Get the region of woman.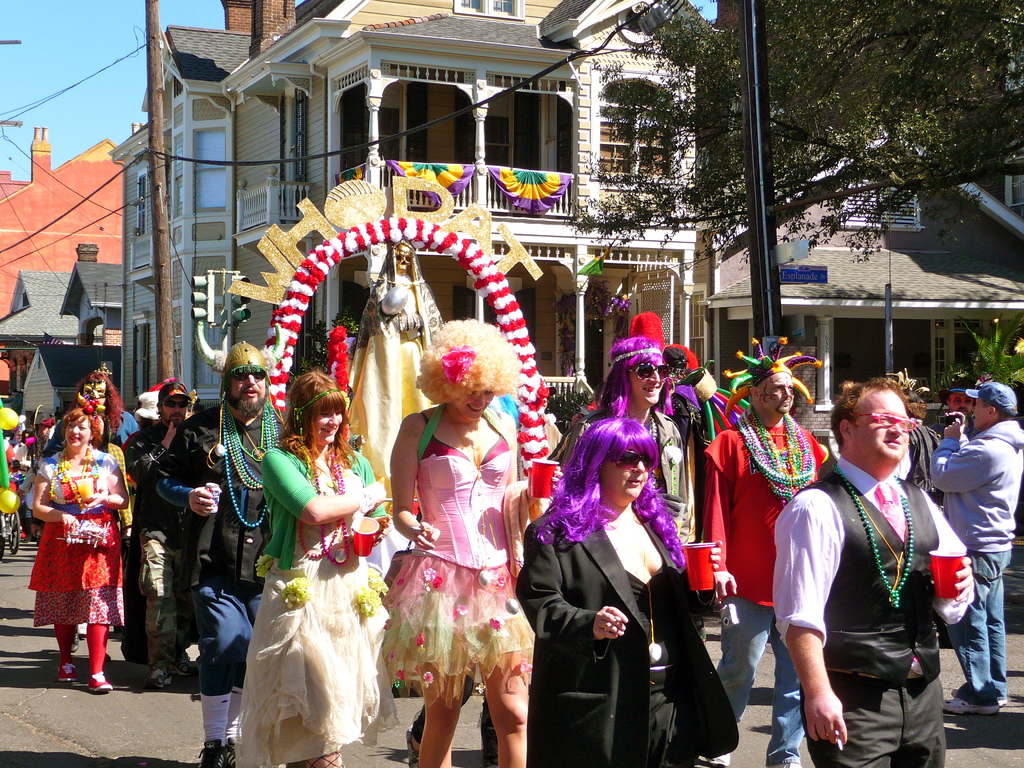
region(590, 347, 707, 539).
